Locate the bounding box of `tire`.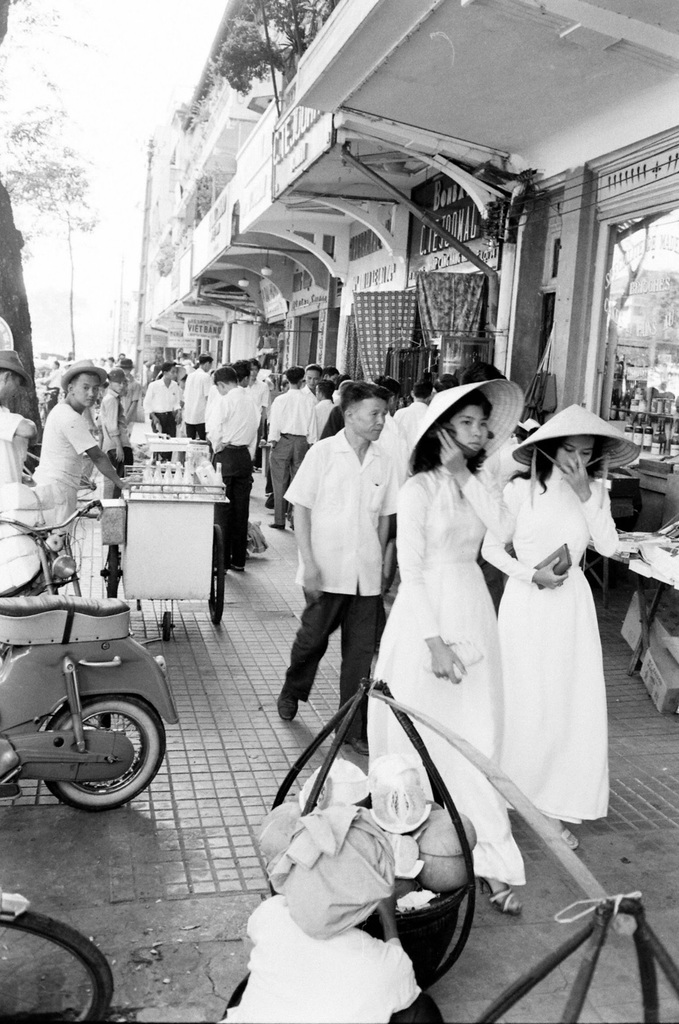
Bounding box: x1=162, y1=612, x2=169, y2=642.
